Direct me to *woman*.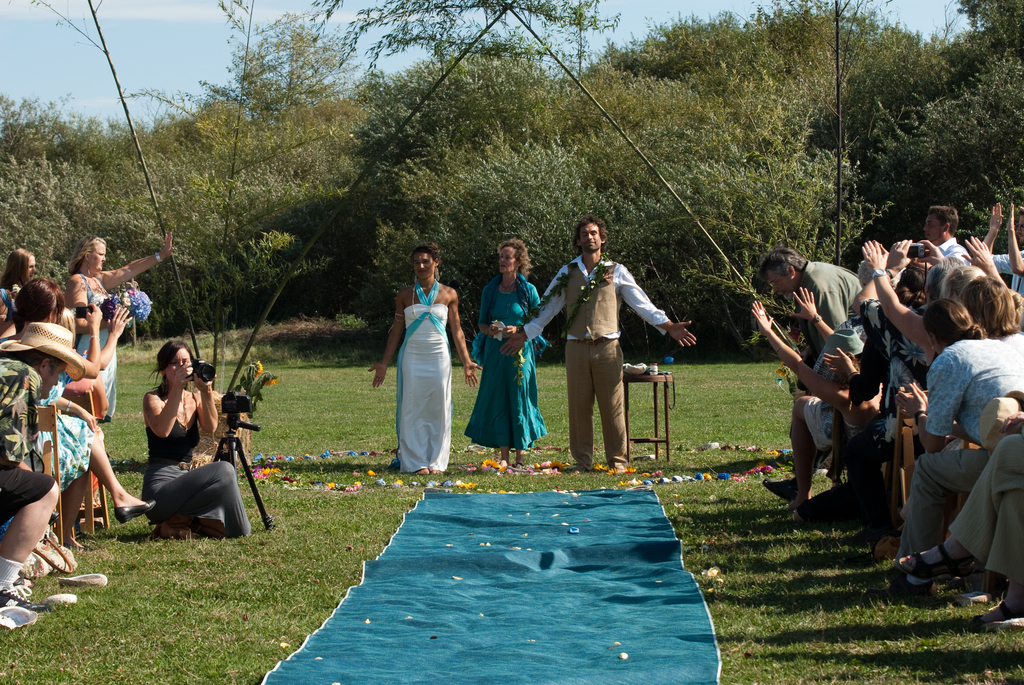
Direction: l=367, t=245, r=474, b=483.
